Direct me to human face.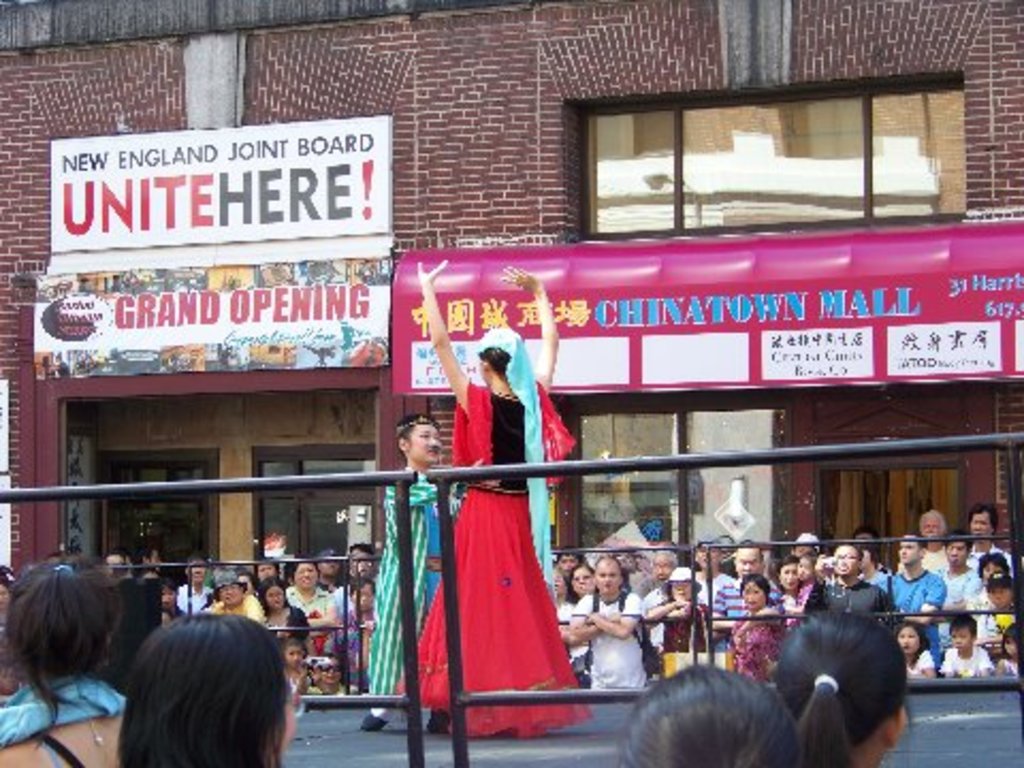
Direction: x1=971 y1=510 x2=992 y2=540.
